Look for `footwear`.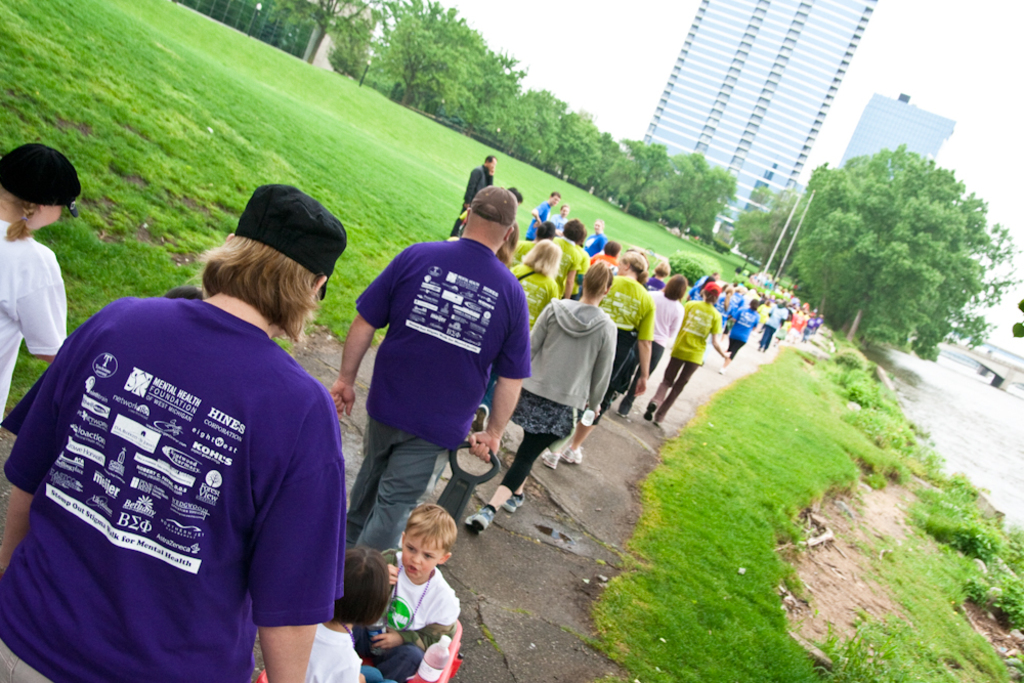
Found: [x1=643, y1=396, x2=659, y2=423].
